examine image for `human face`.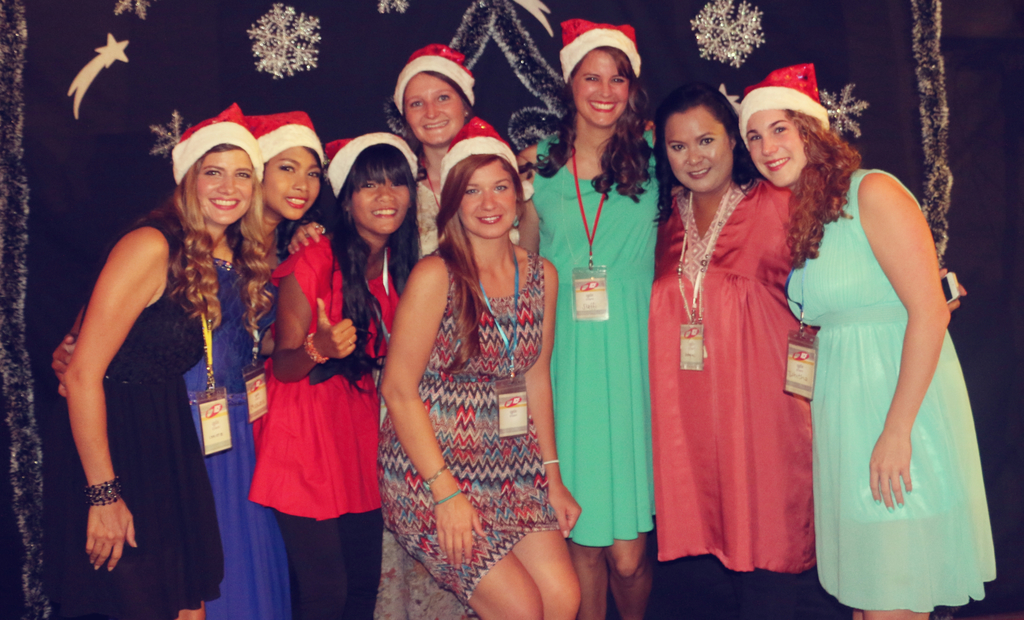
Examination result: (left=572, top=52, right=627, bottom=128).
